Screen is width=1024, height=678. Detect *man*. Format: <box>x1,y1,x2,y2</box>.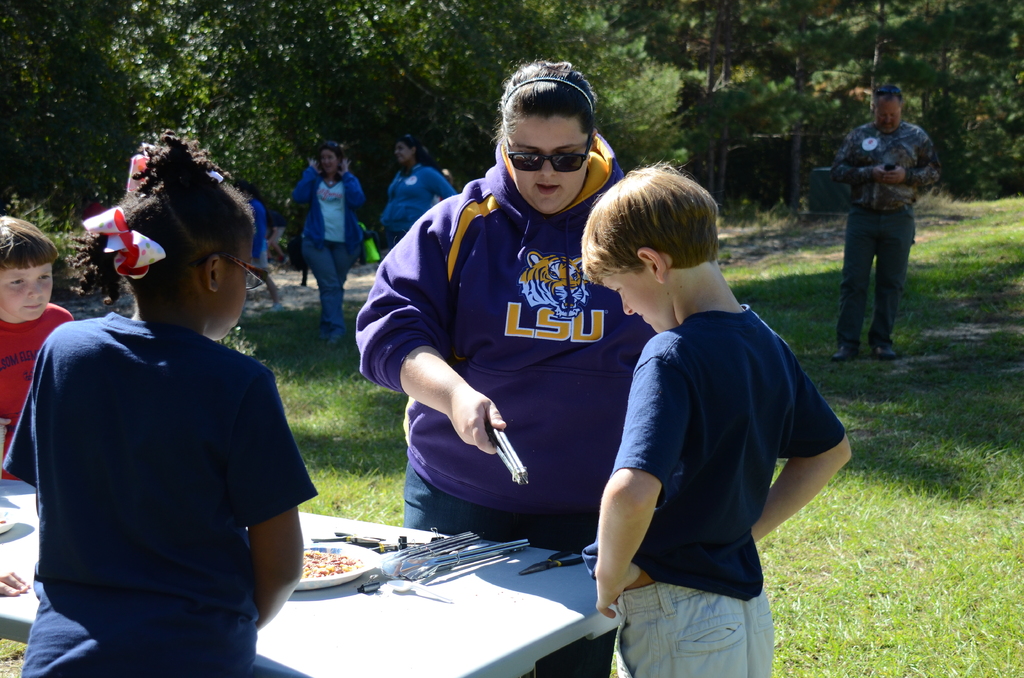
<box>822,81,930,373</box>.
